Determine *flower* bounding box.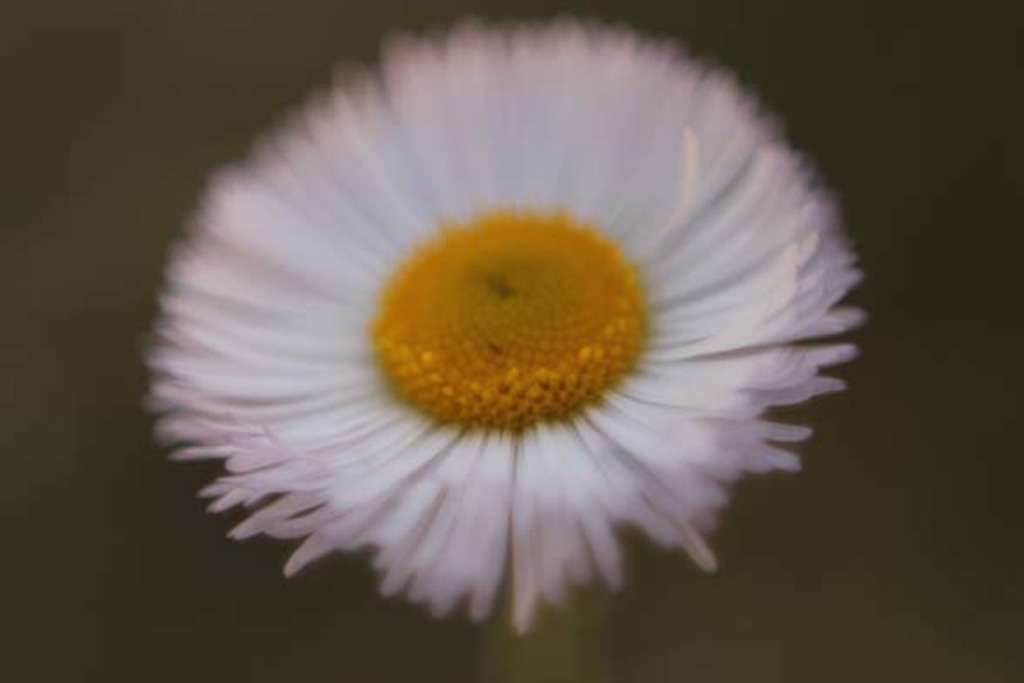
Determined: 164:30:859:612.
